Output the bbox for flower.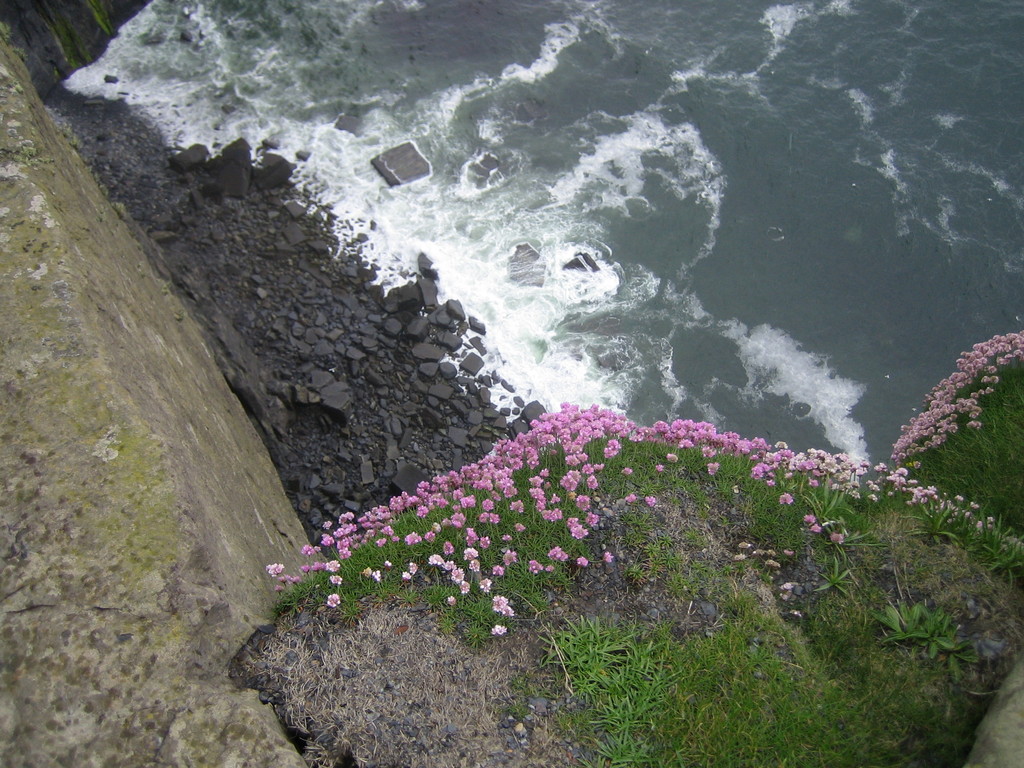
[left=479, top=536, right=493, bottom=548].
